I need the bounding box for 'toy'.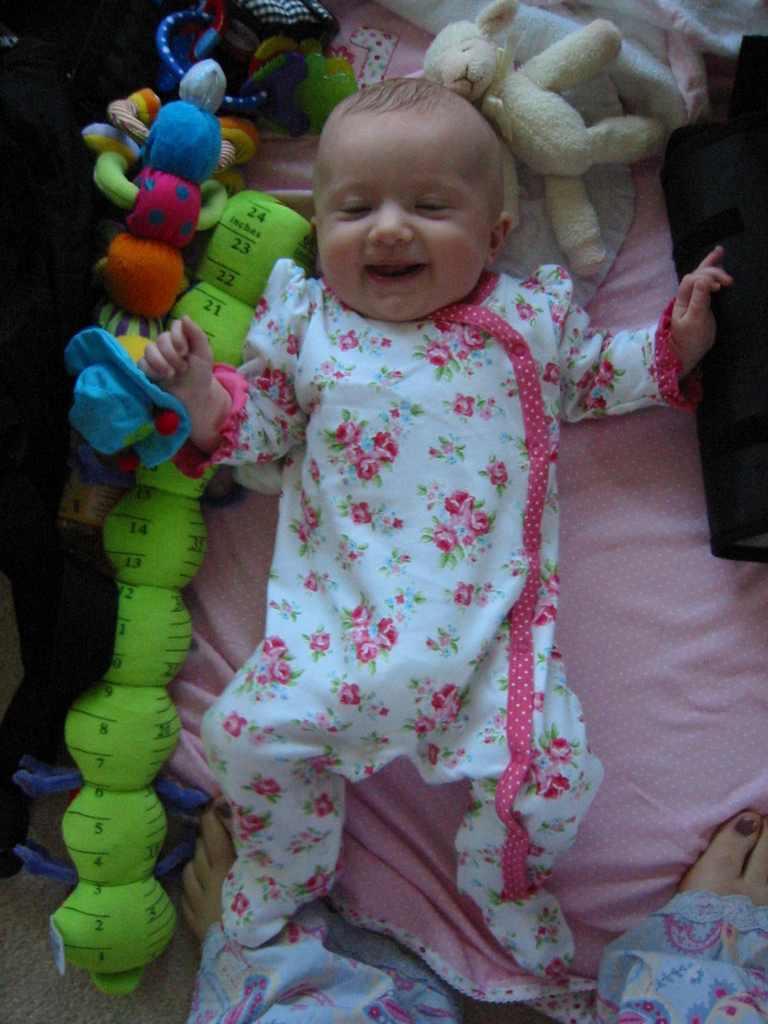
Here it is: [387, 0, 685, 290].
